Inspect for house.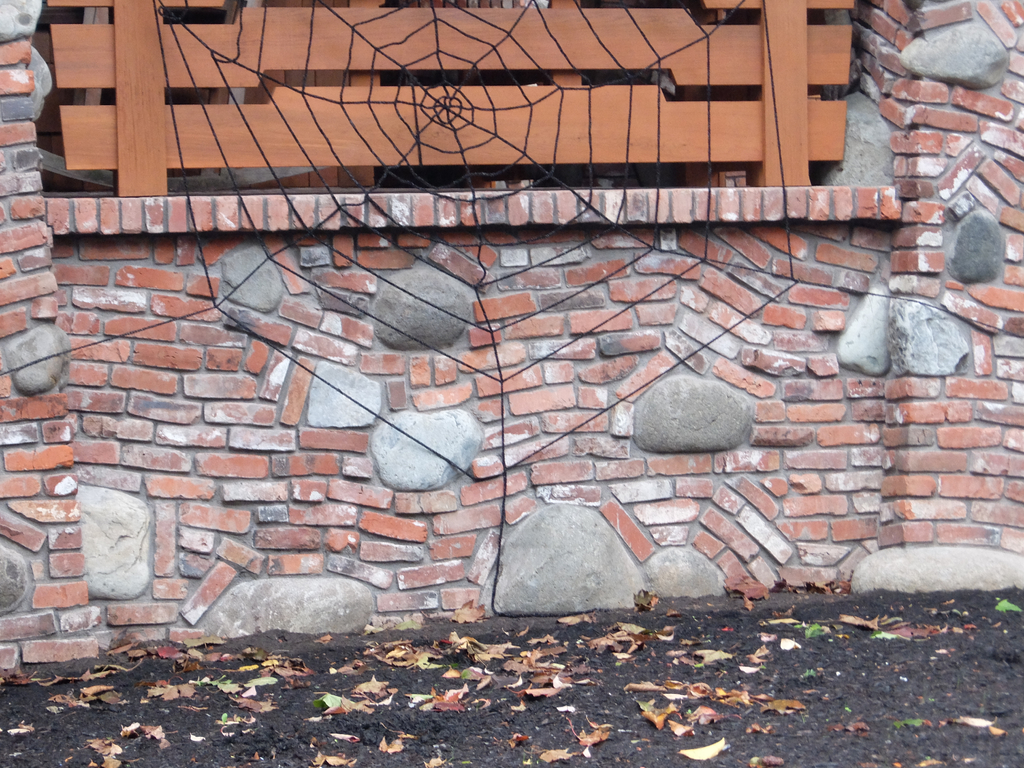
Inspection: bbox=[0, 0, 1023, 607].
